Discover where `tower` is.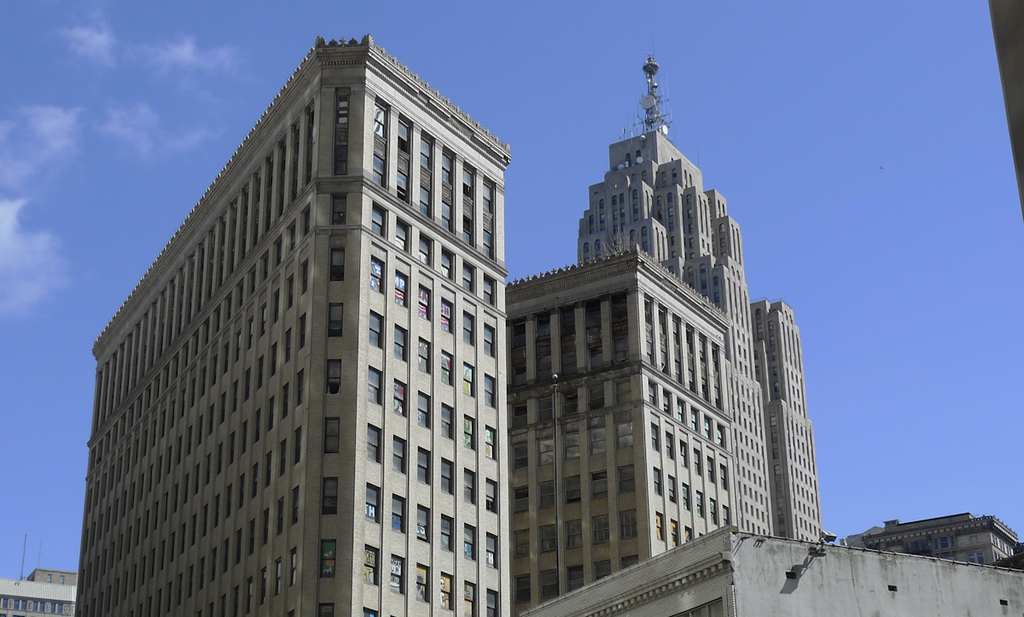
Discovered at (752,307,829,544).
